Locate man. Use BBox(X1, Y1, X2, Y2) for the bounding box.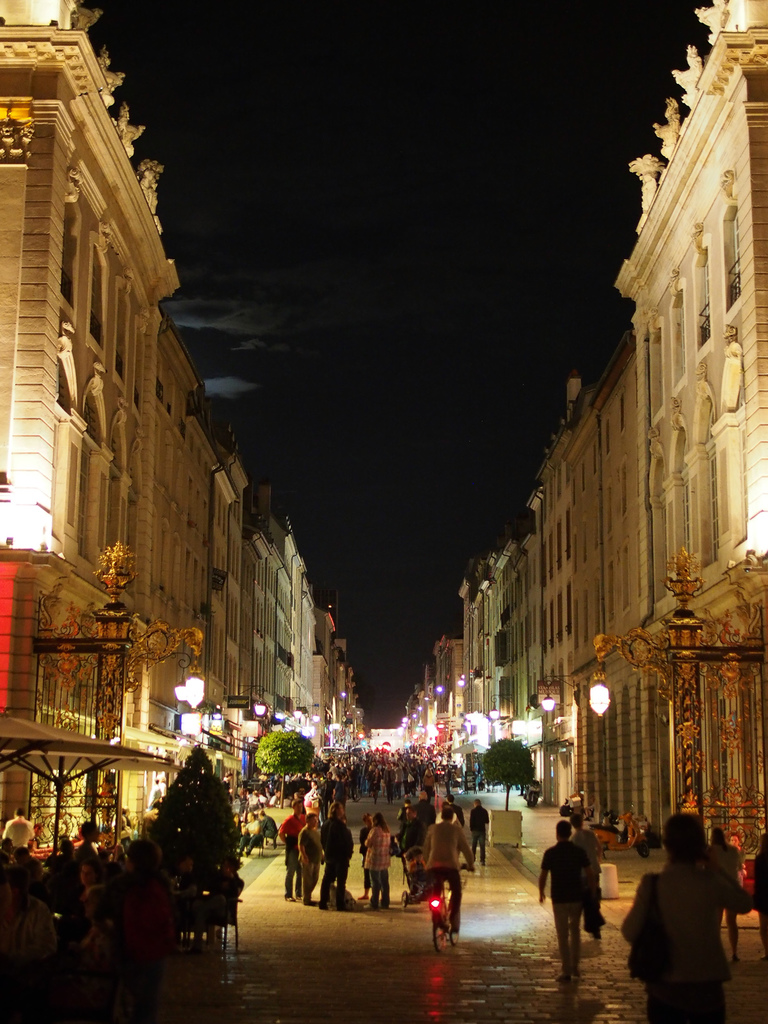
BBox(394, 805, 428, 852).
